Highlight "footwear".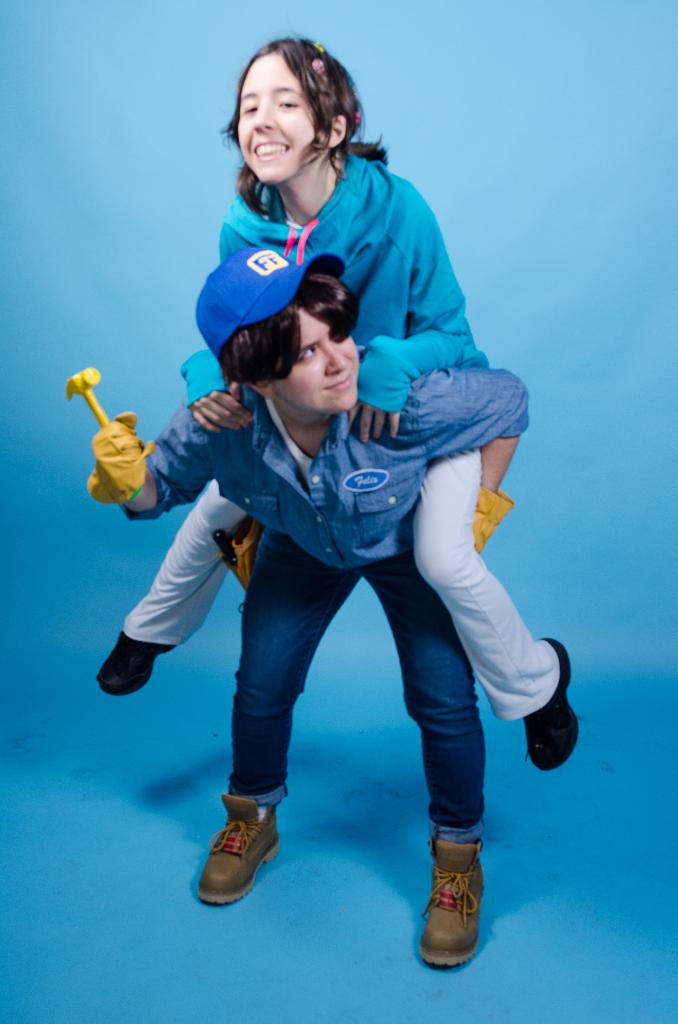
Highlighted region: box(519, 640, 577, 780).
